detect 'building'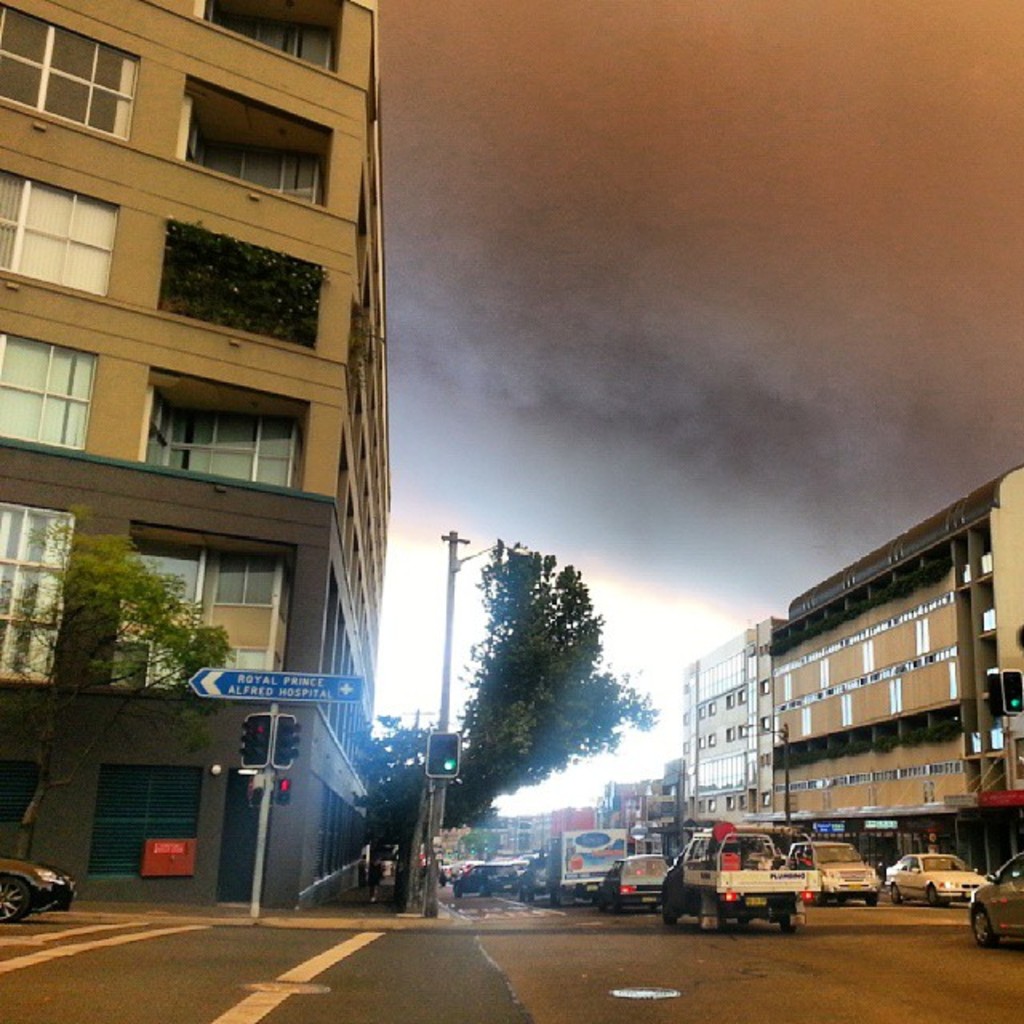
l=2, t=0, r=395, b=920
